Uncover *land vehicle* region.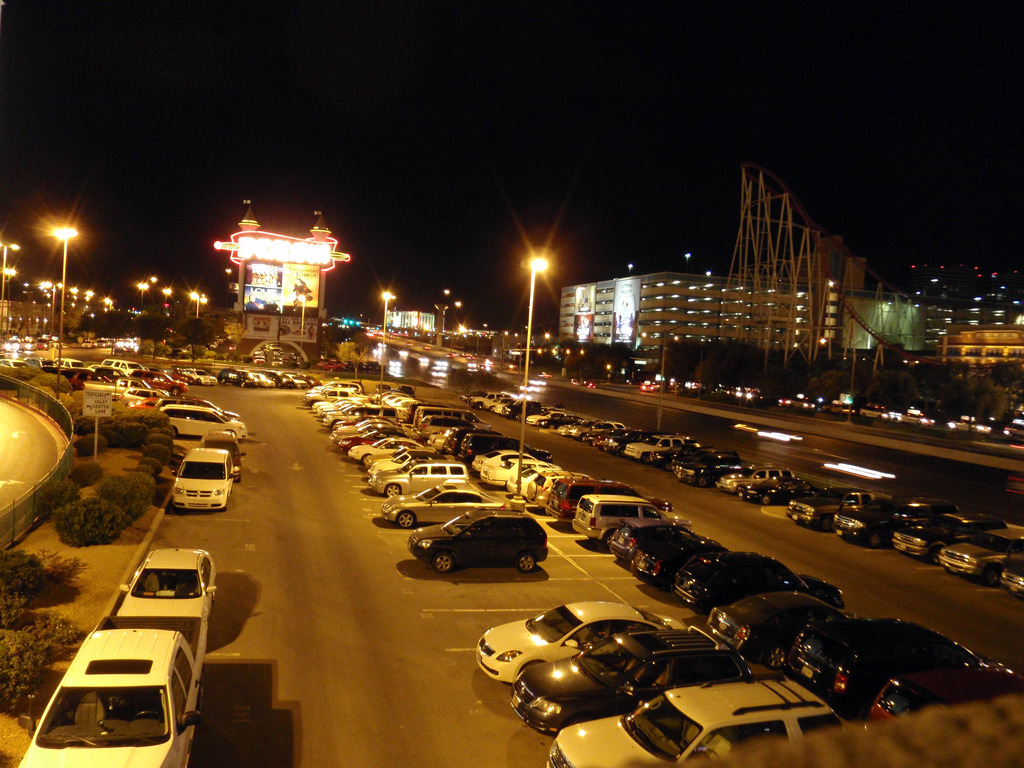
Uncovered: x1=374, y1=458, x2=466, y2=495.
